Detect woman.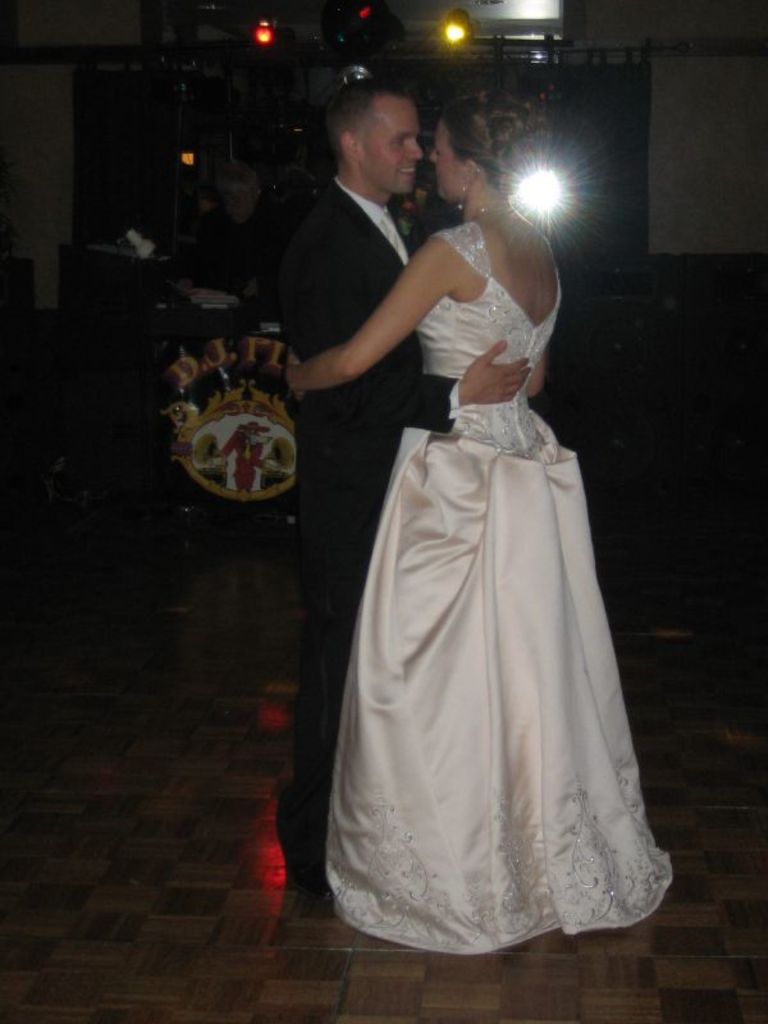
Detected at 271,78,671,963.
